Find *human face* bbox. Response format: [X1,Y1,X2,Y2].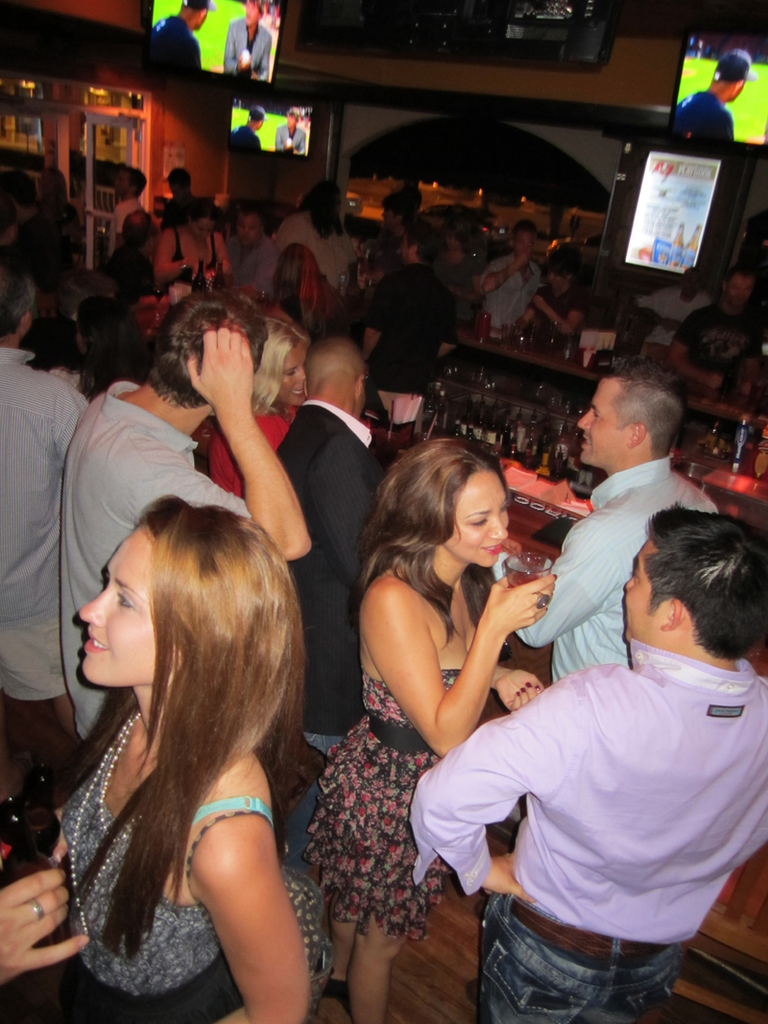
[238,216,261,248].
